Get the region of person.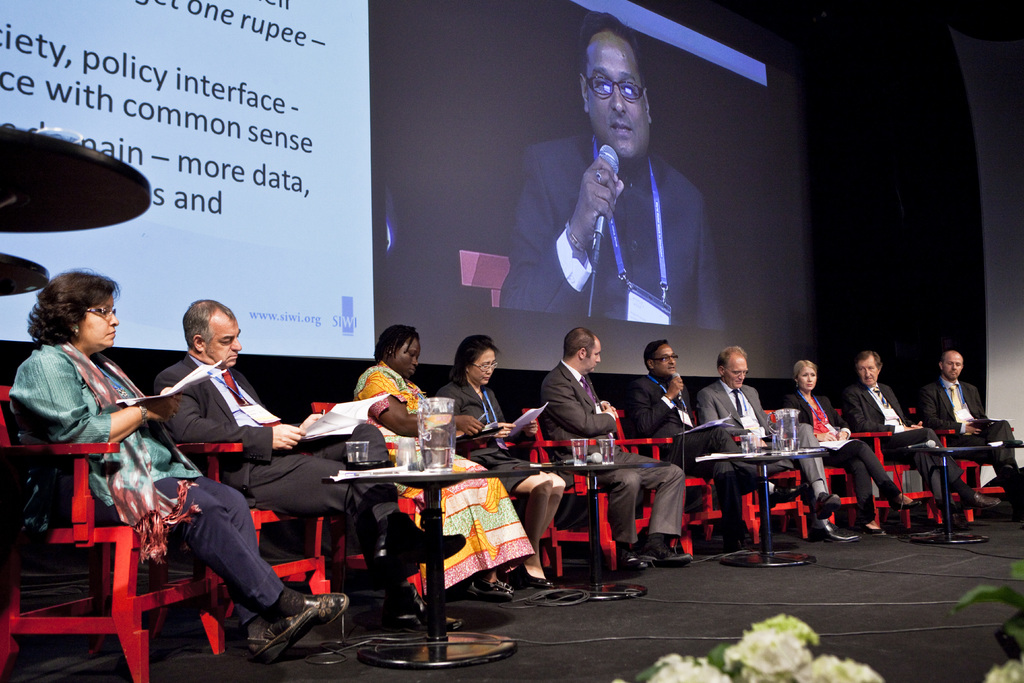
[left=500, top=7, right=730, bottom=324].
